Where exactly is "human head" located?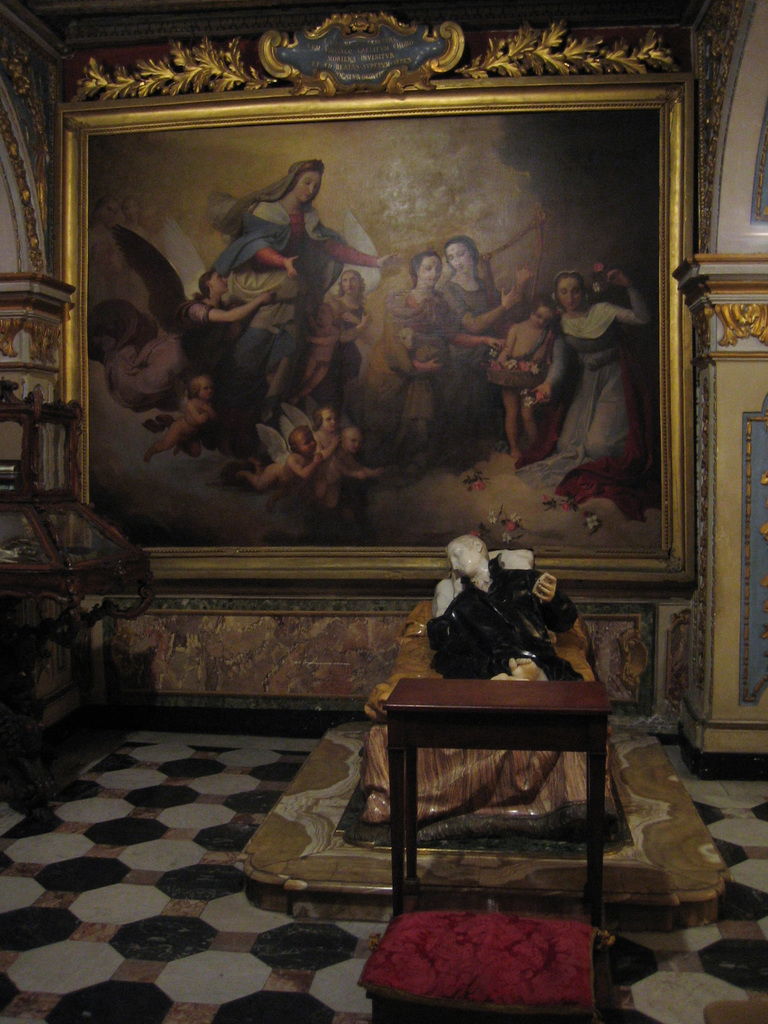
Its bounding box is region(207, 278, 225, 297).
